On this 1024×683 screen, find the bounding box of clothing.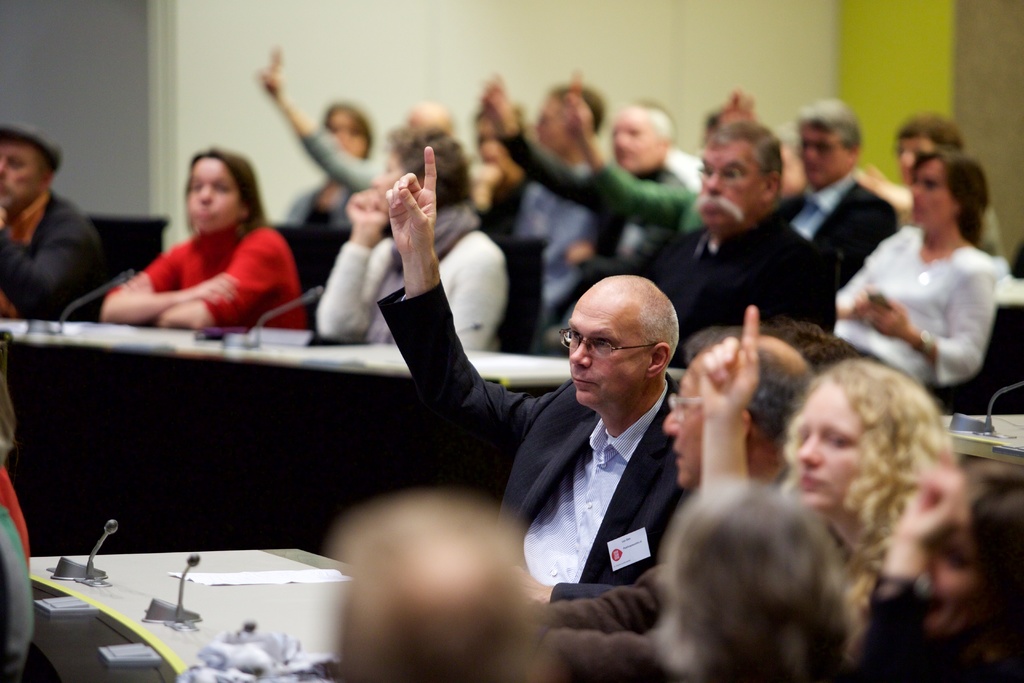
Bounding box: bbox=[291, 124, 394, 227].
